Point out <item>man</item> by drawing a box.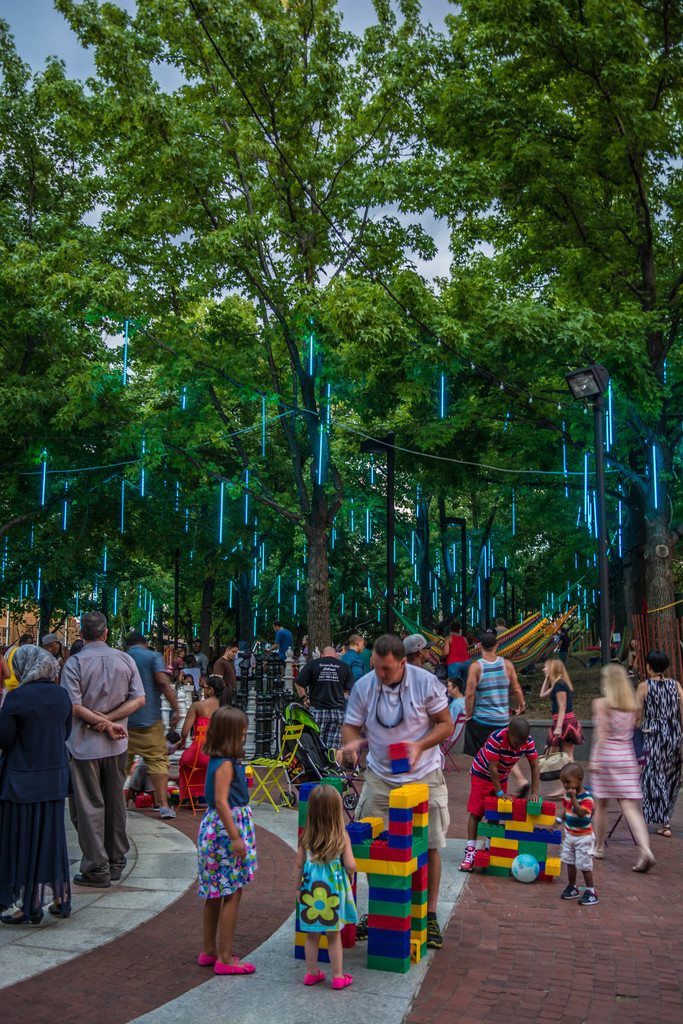
select_region(332, 638, 447, 949).
